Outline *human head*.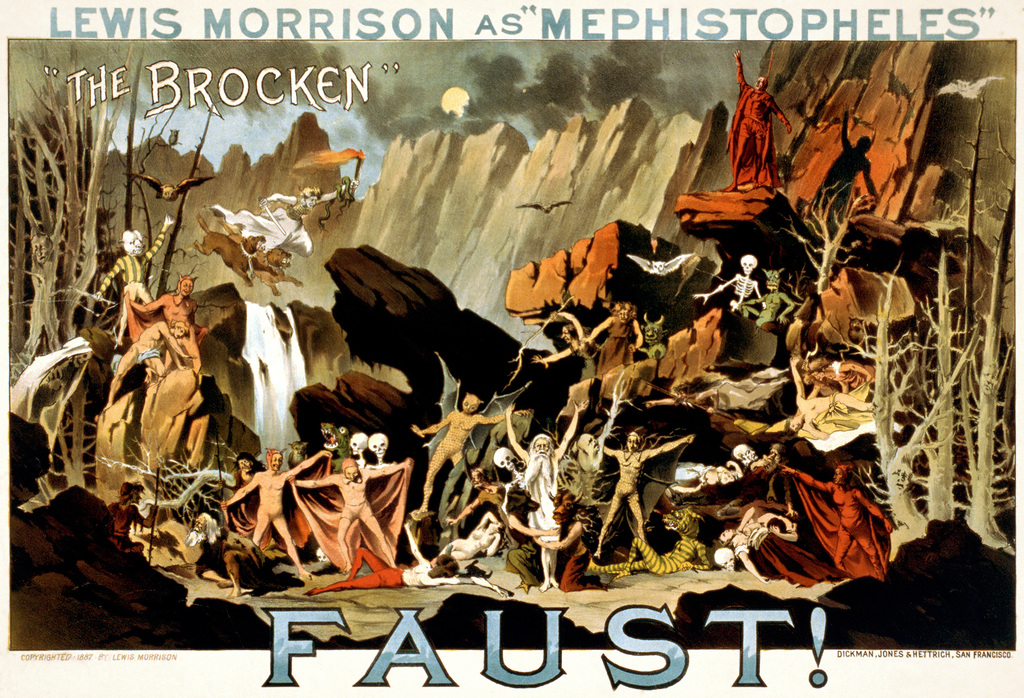
Outline: select_region(763, 514, 785, 532).
